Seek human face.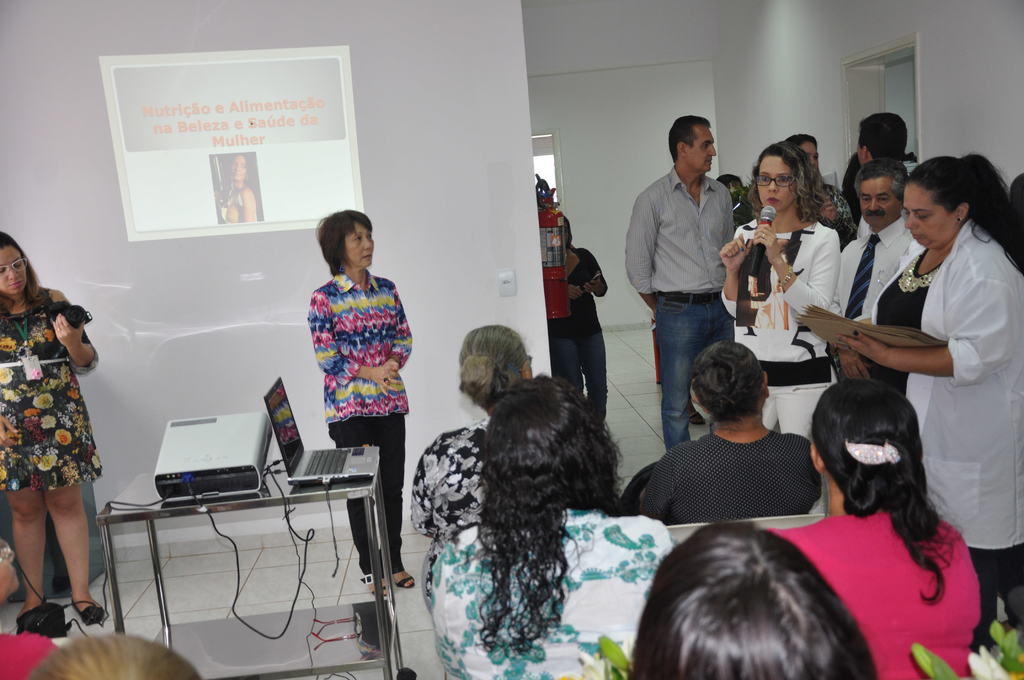
Rect(902, 185, 956, 252).
